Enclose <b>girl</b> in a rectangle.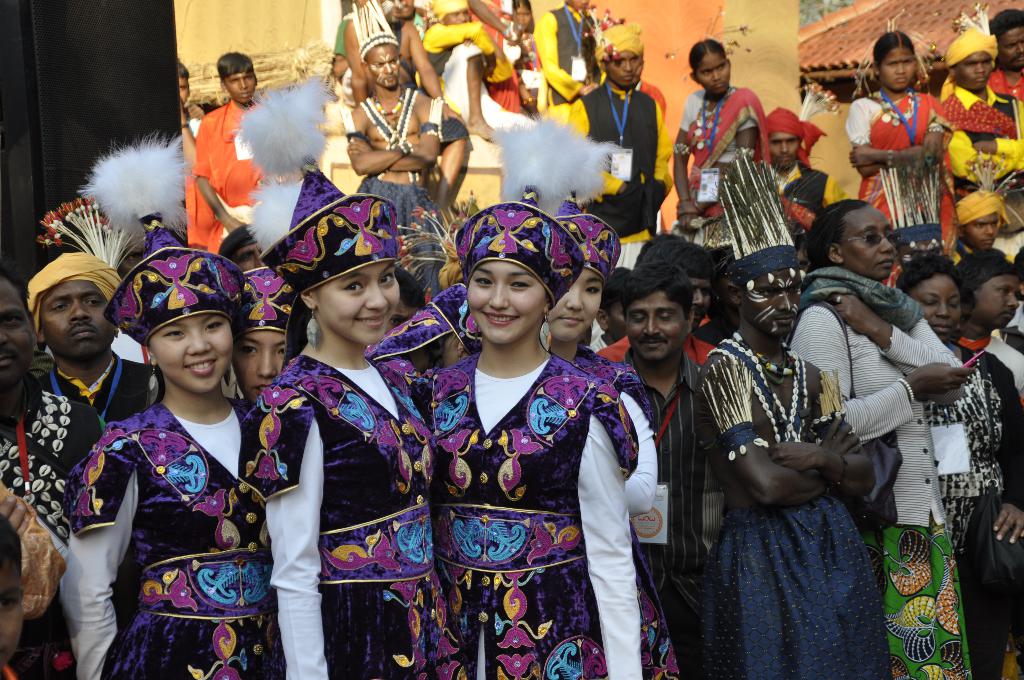
detection(404, 197, 684, 679).
